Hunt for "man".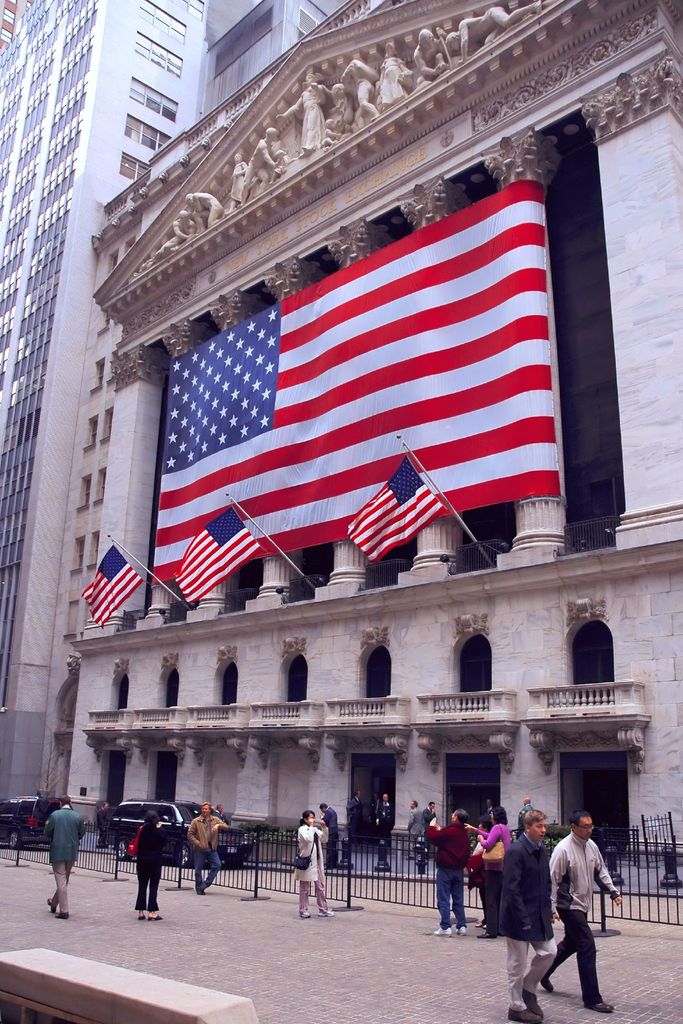
Hunted down at crop(546, 818, 627, 1014).
